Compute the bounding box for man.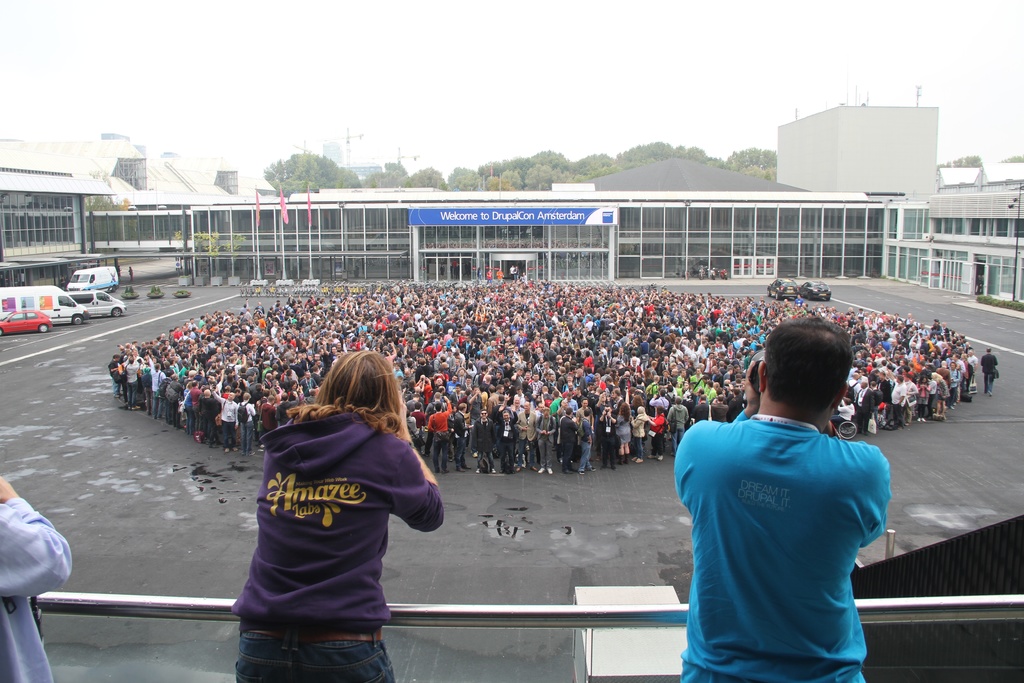
detection(852, 380, 875, 437).
